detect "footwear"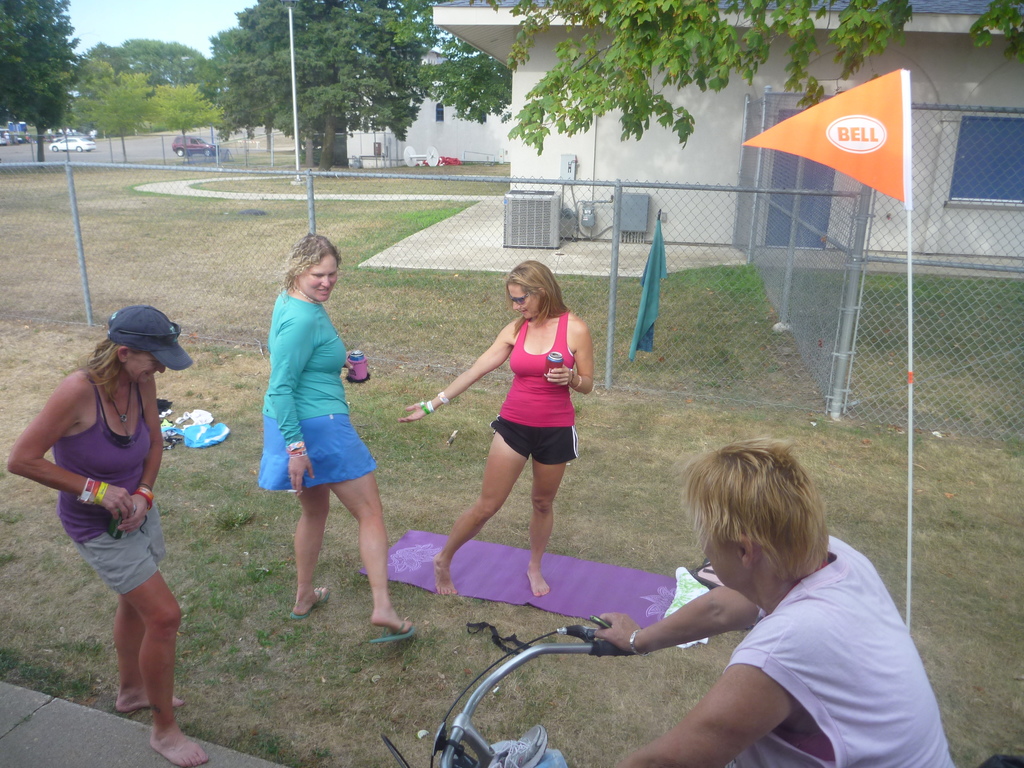
371 611 416 647
